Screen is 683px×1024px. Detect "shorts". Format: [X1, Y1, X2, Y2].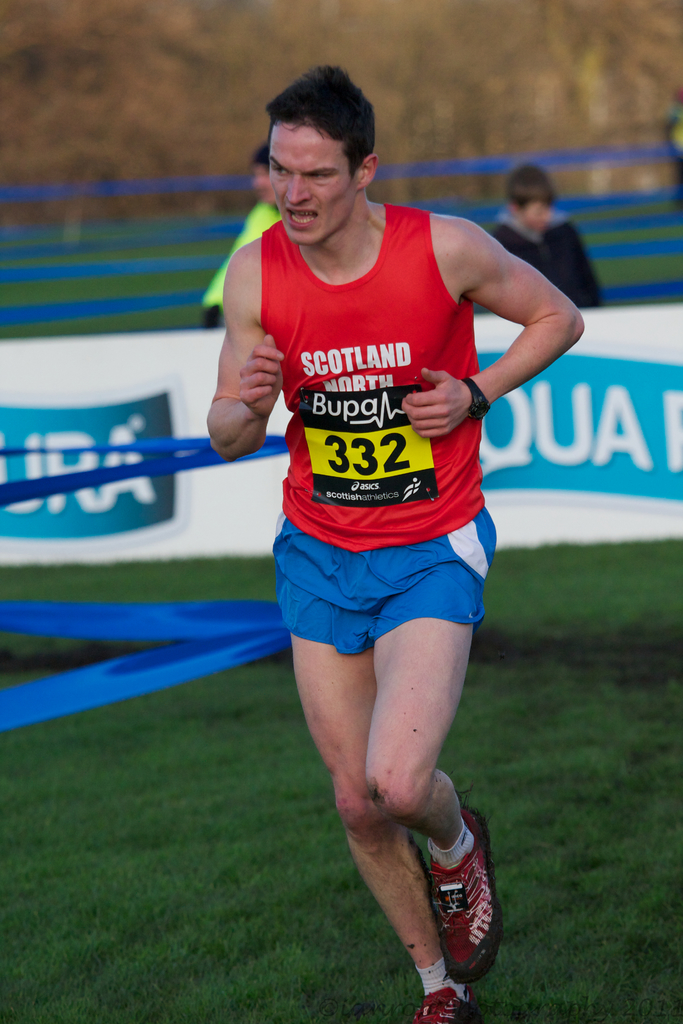
[272, 538, 507, 634].
